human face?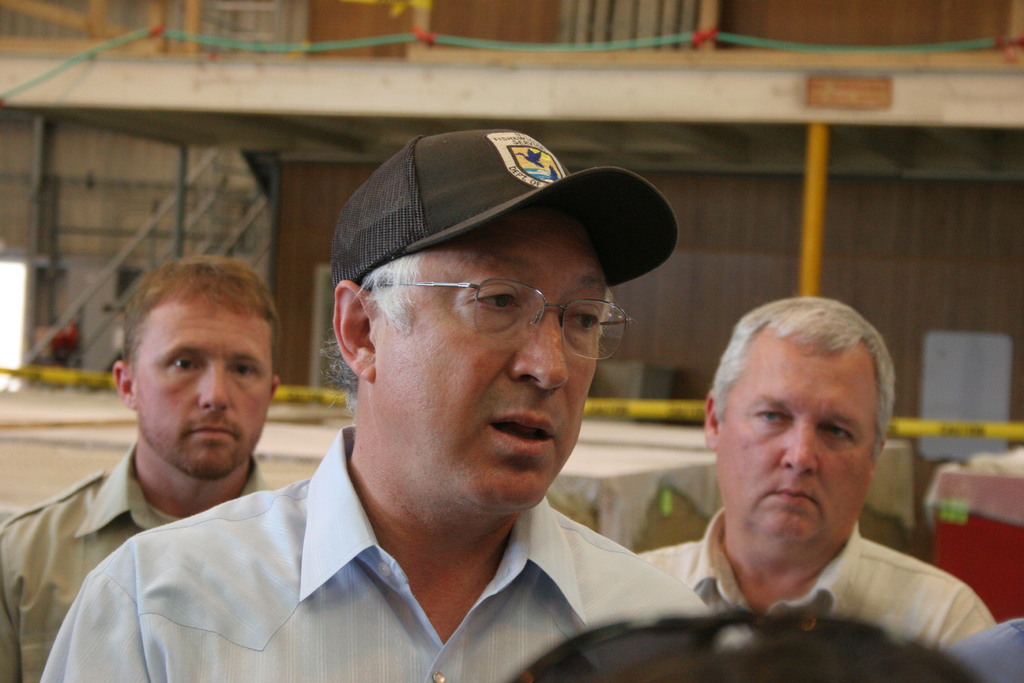
141/302/273/480
